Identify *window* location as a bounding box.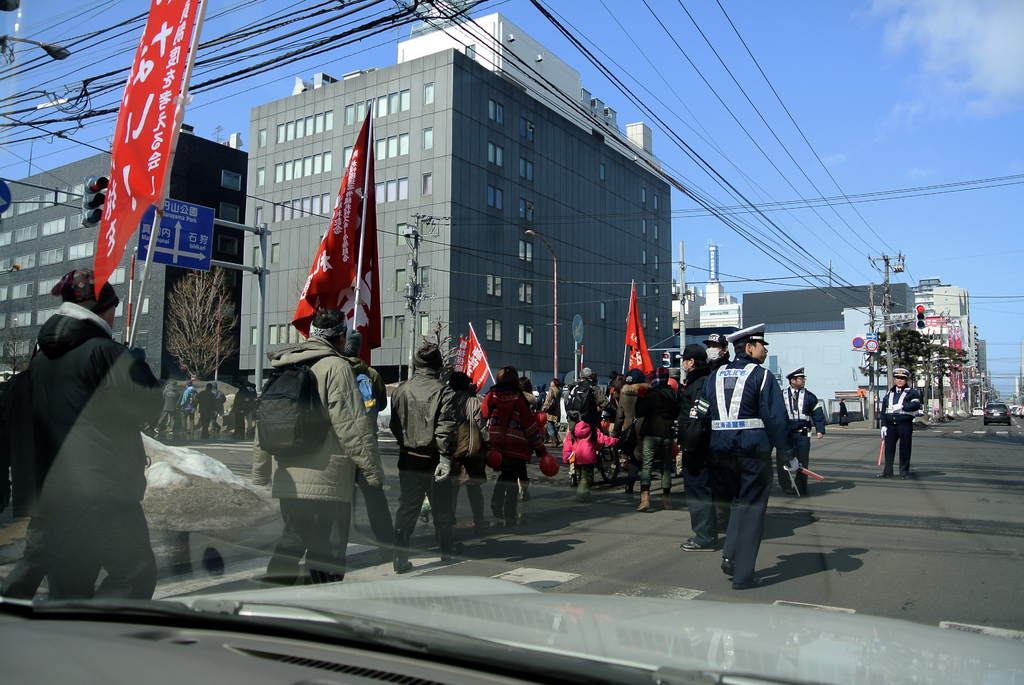
(x1=518, y1=240, x2=534, y2=258).
